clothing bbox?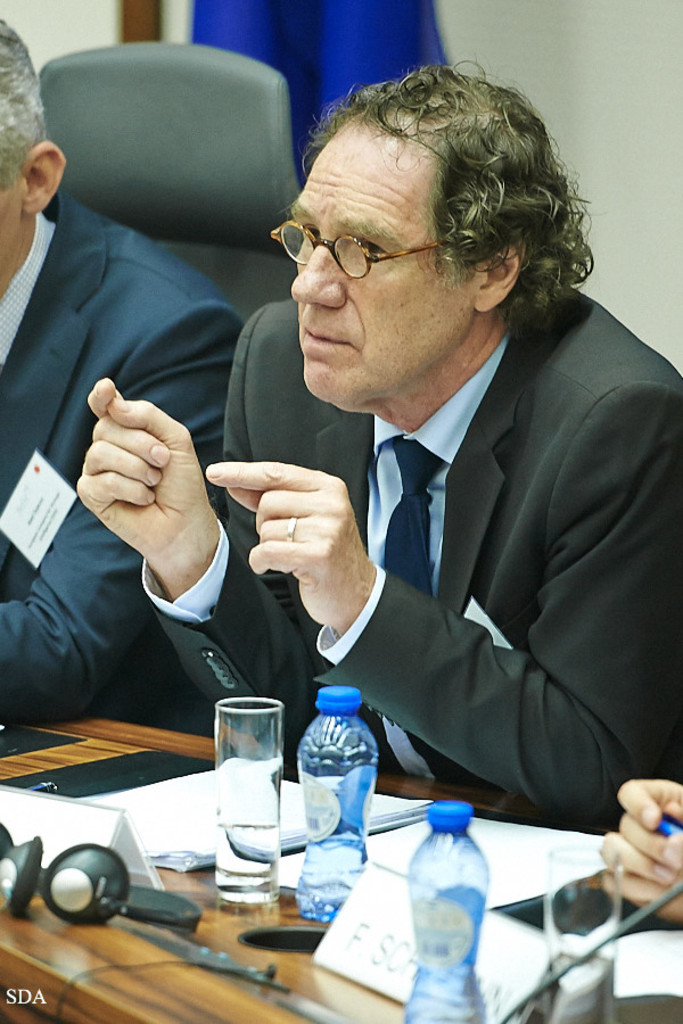
(0,181,256,760)
